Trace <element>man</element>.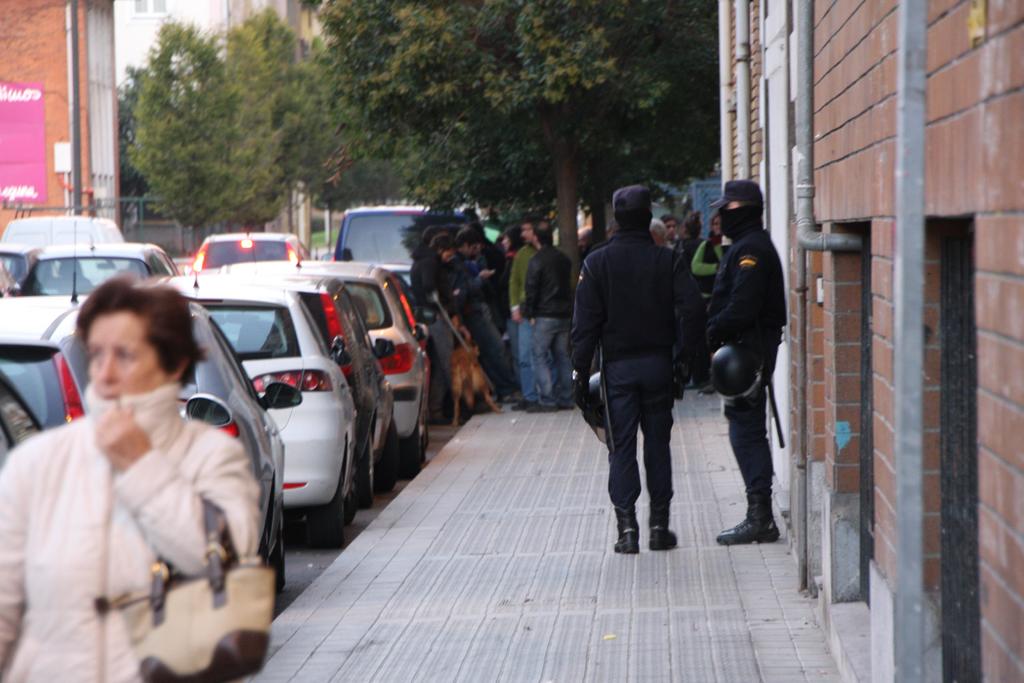
Traced to rect(505, 216, 545, 404).
